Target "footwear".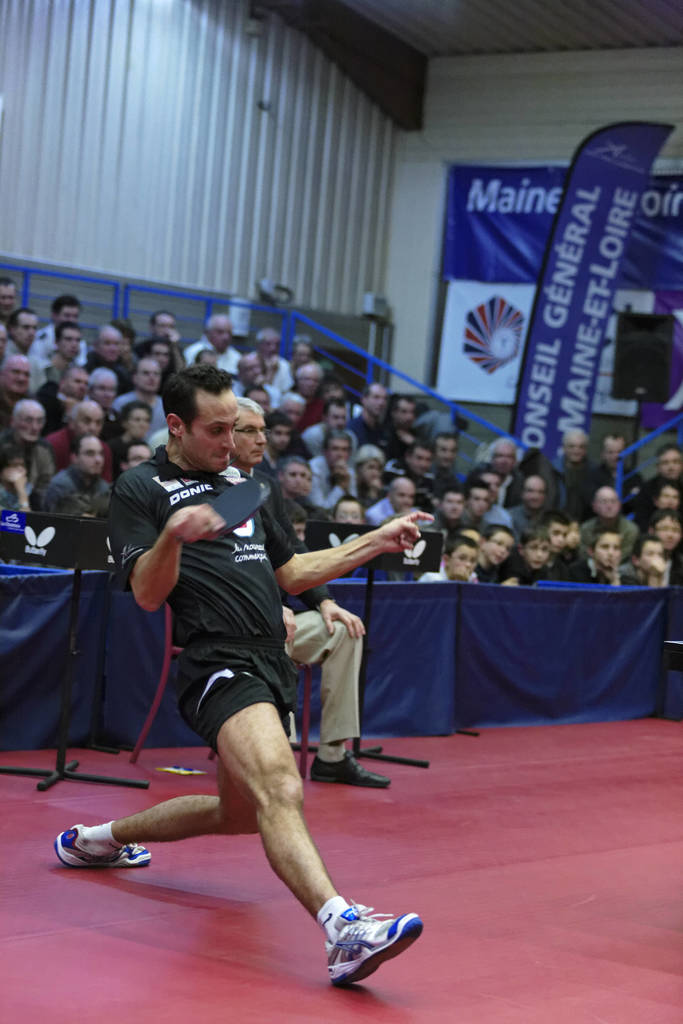
Target region: {"x1": 302, "y1": 905, "x2": 421, "y2": 975}.
